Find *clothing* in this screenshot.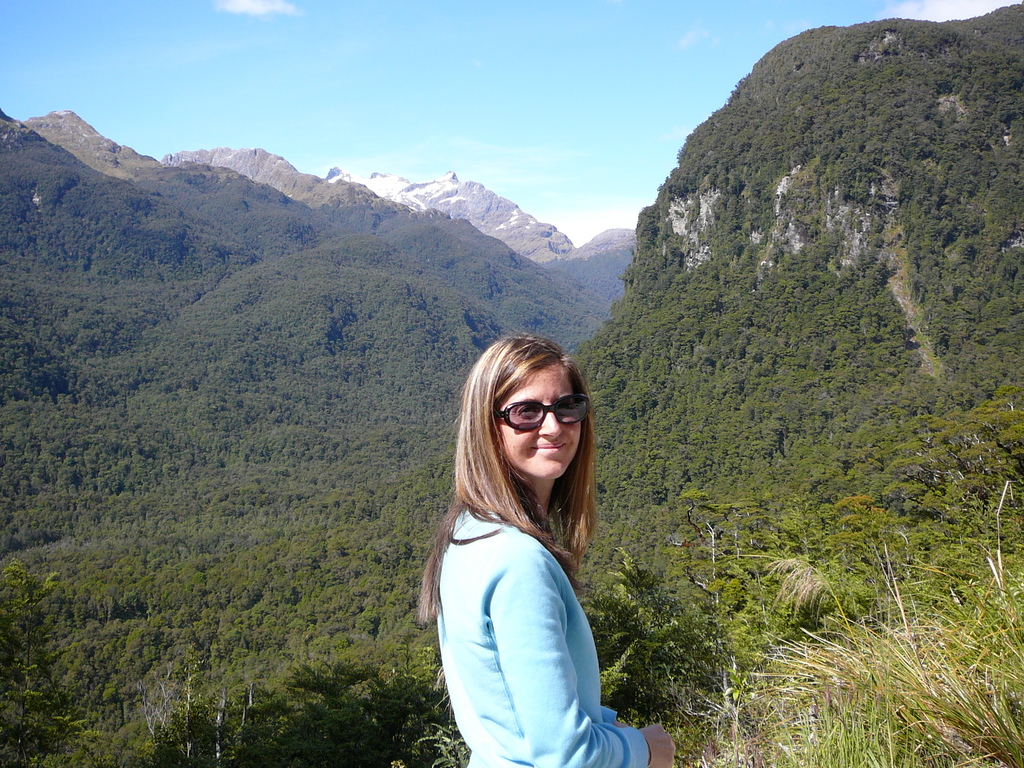
The bounding box for *clothing* is crop(424, 444, 639, 751).
